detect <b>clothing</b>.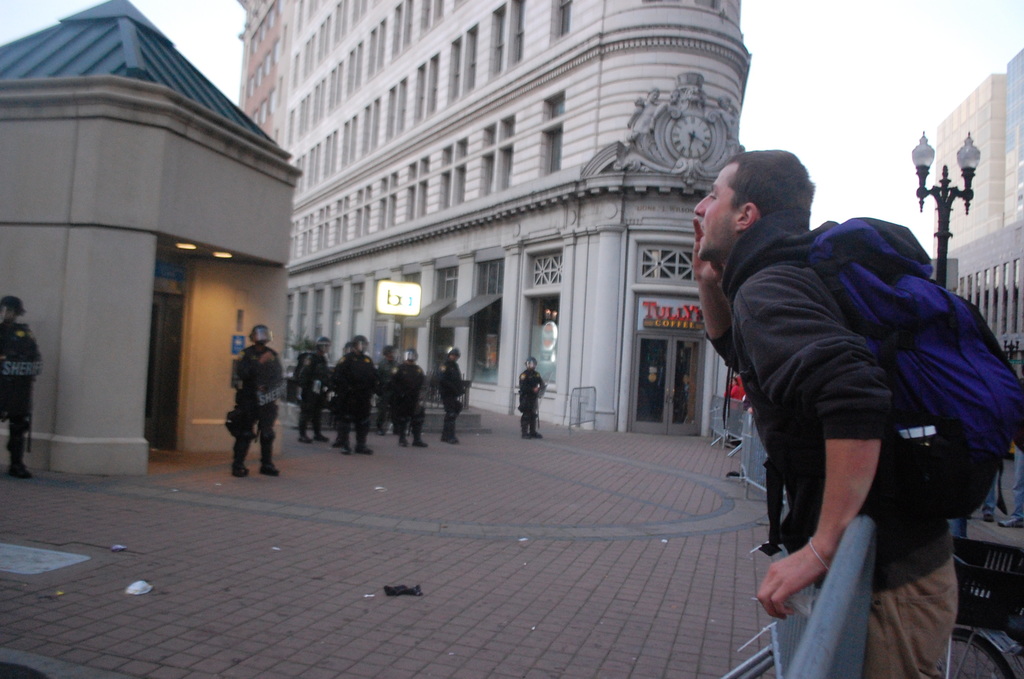
Detected at bbox=[339, 356, 373, 427].
